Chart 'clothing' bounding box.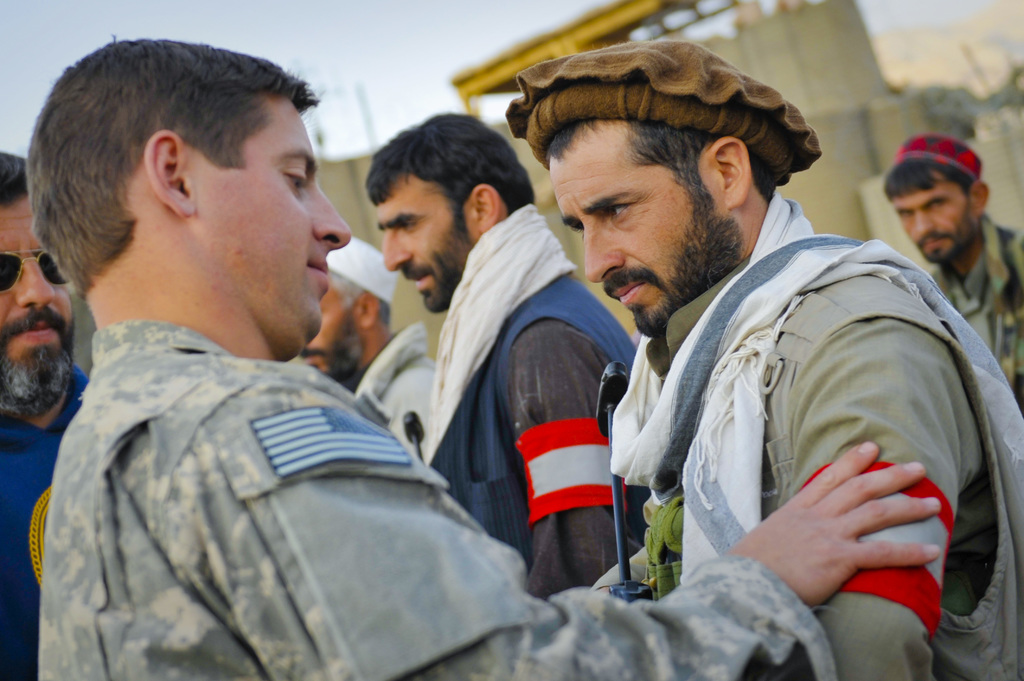
Charted: (left=572, top=161, right=998, bottom=655).
